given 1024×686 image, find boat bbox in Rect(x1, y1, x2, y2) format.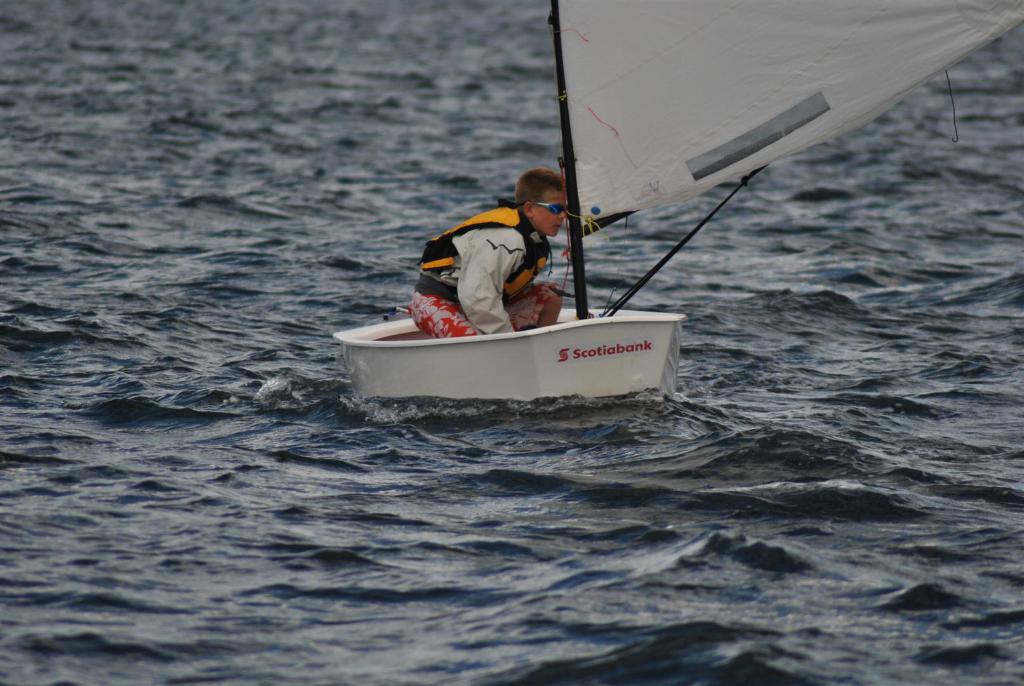
Rect(319, 276, 696, 399).
